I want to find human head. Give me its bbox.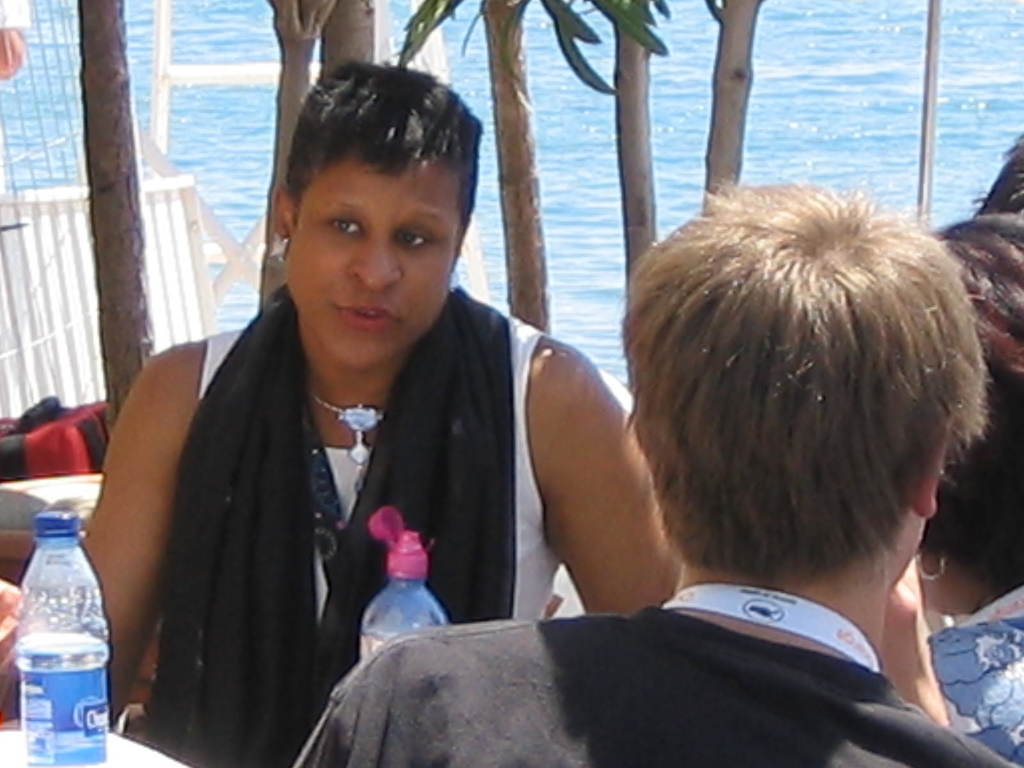
x1=273, y1=56, x2=479, y2=369.
